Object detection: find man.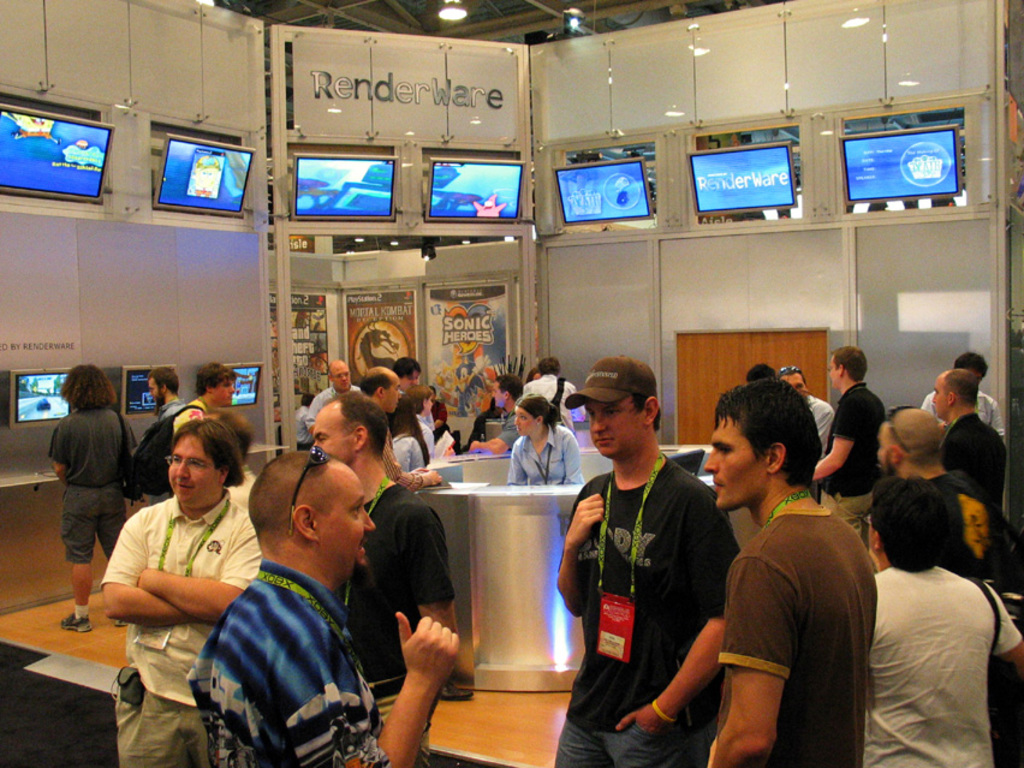
(518,351,583,433).
